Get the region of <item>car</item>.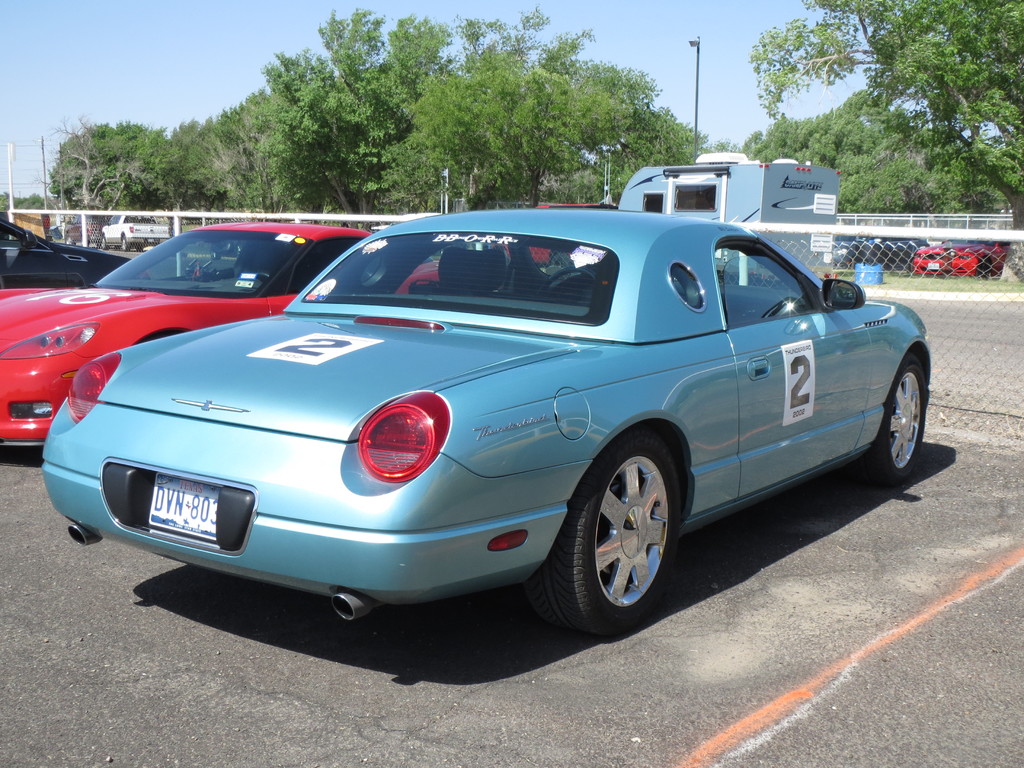
select_region(0, 214, 138, 288).
